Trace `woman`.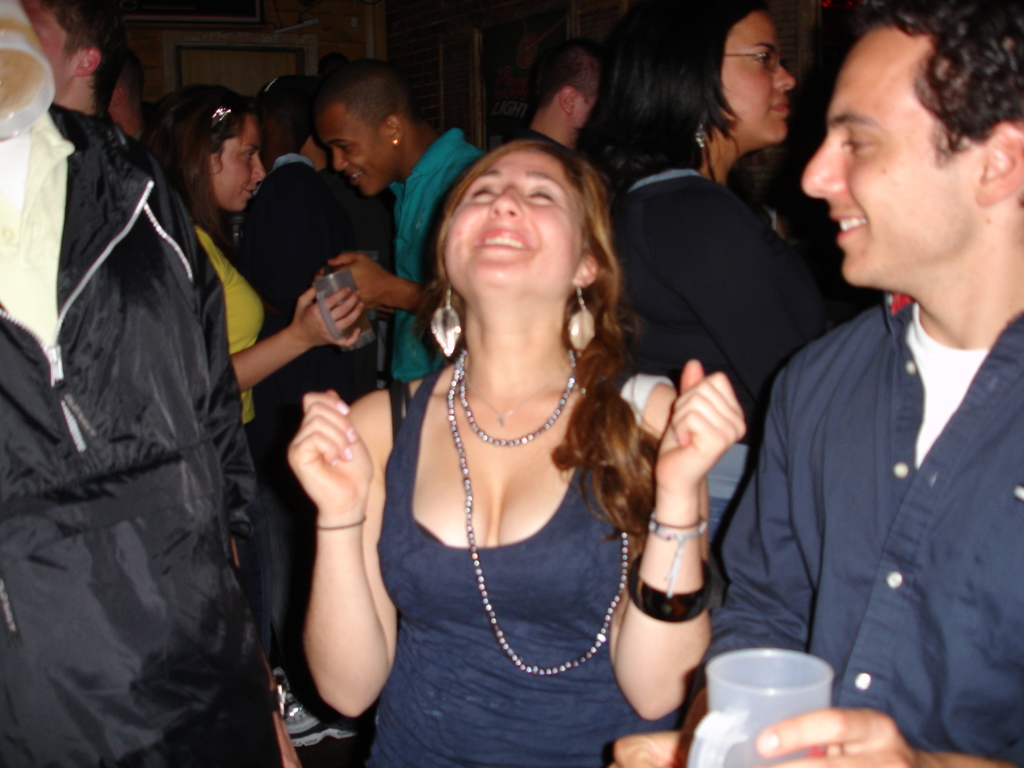
Traced to bbox(285, 129, 747, 767).
